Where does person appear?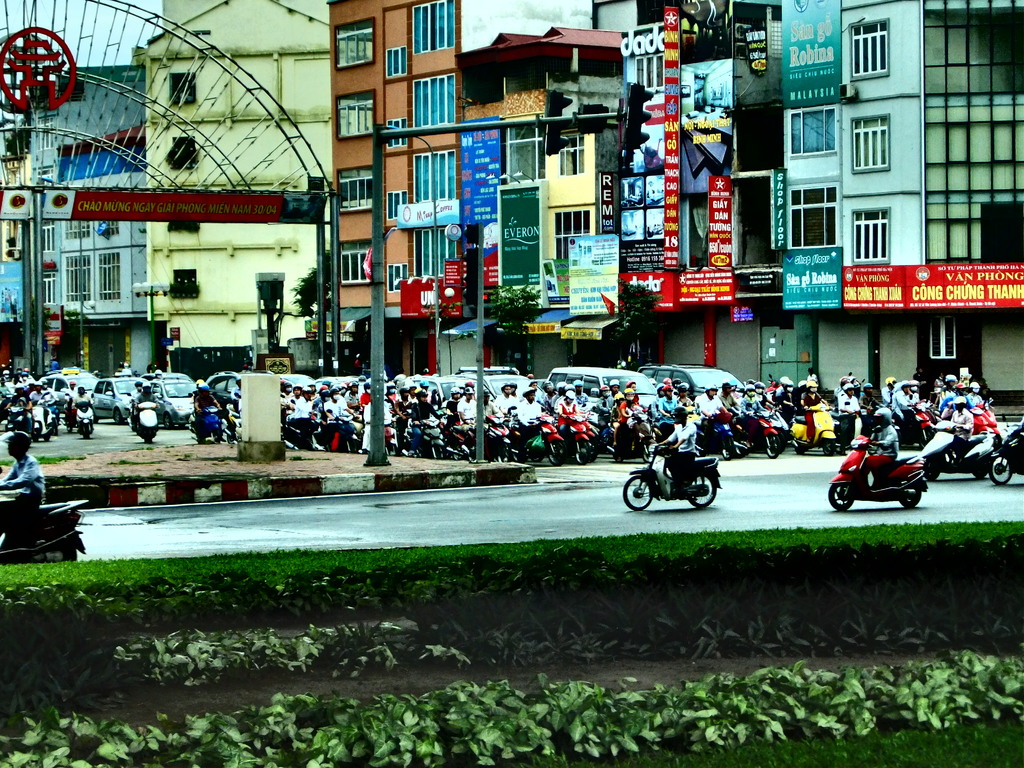
Appears at (x1=947, y1=390, x2=976, y2=440).
